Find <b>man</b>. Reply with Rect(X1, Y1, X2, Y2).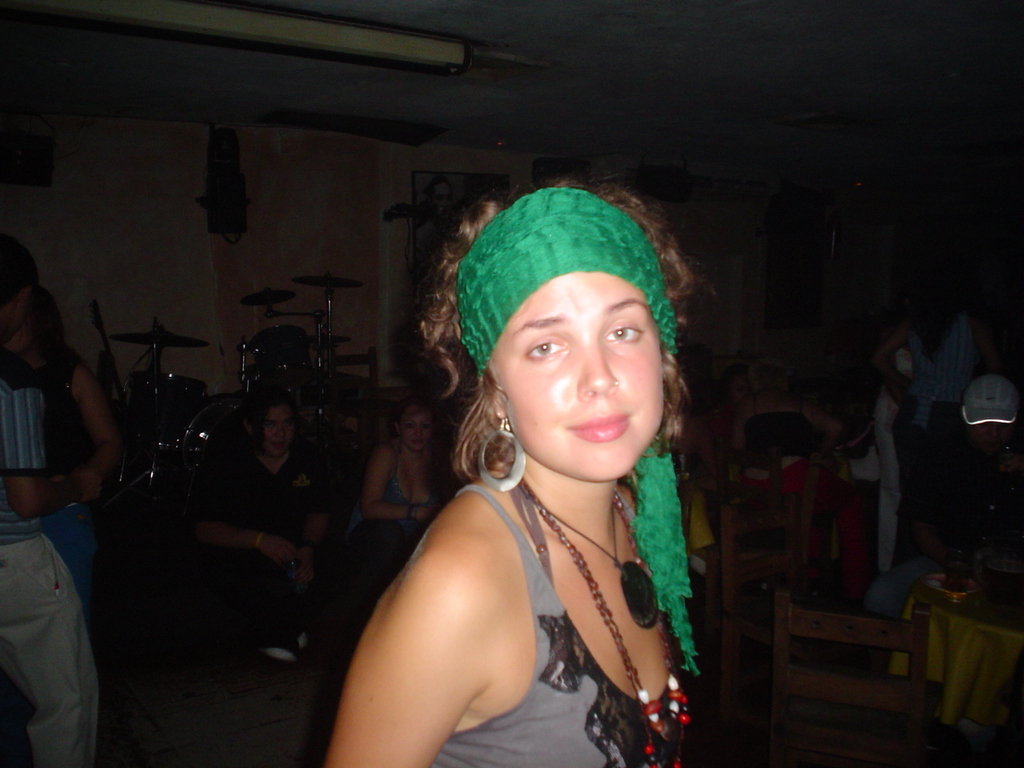
Rect(858, 376, 1023, 678).
